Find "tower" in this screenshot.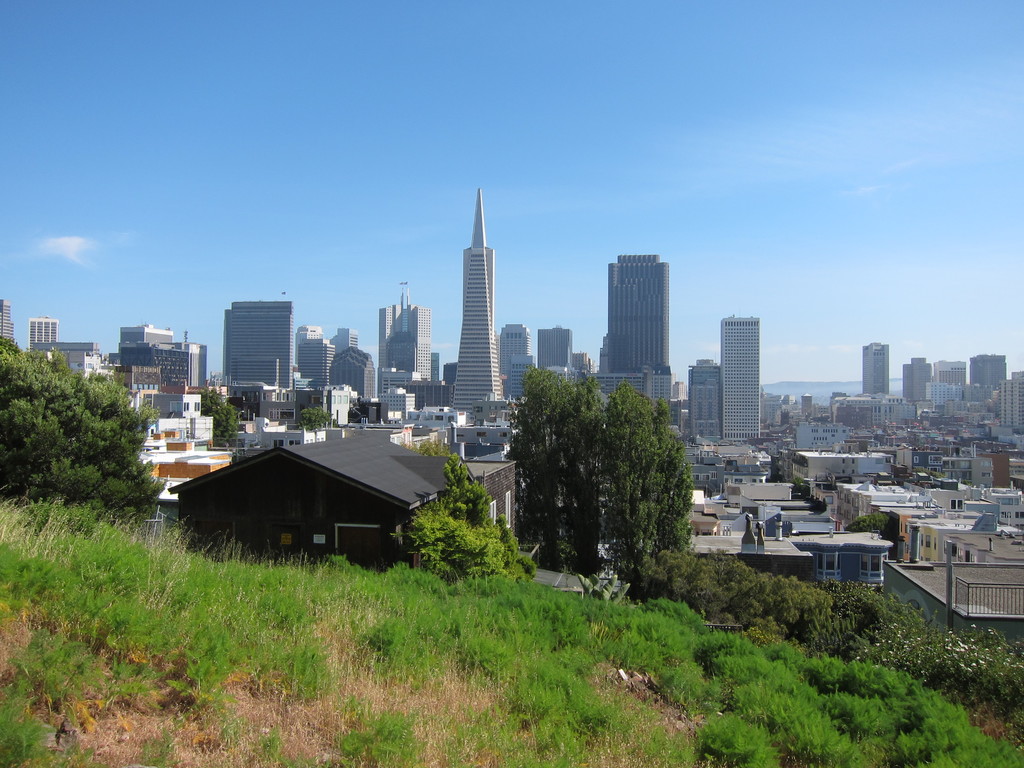
The bounding box for "tower" is left=429, top=182, right=518, bottom=407.
